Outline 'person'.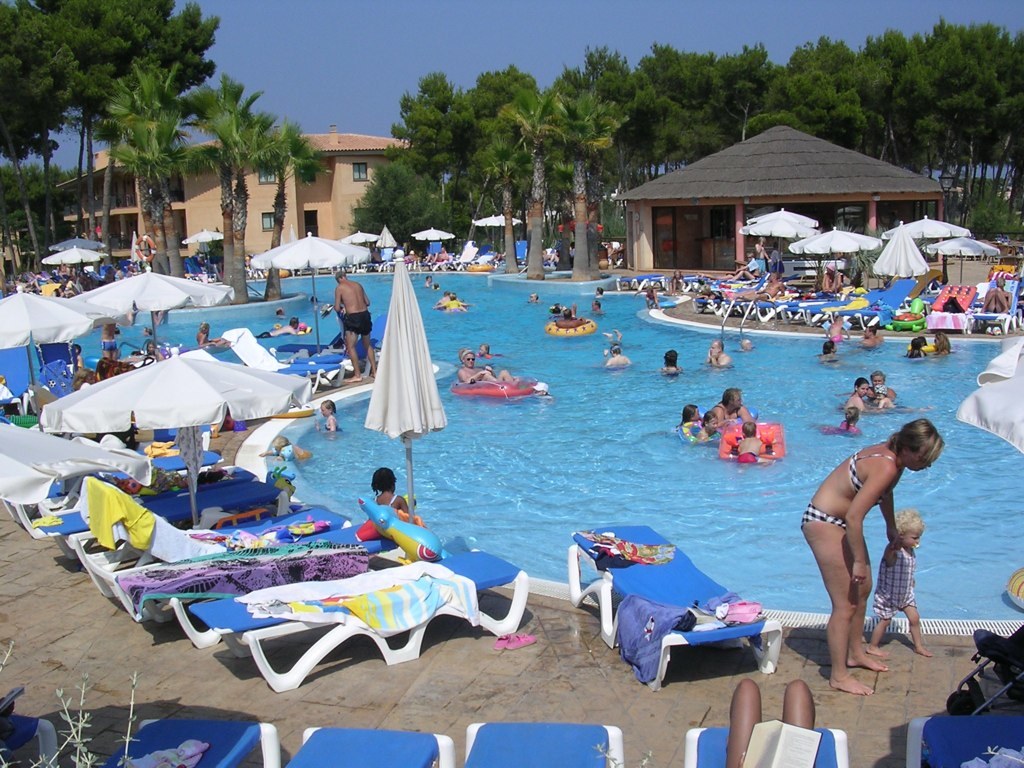
Outline: region(255, 435, 301, 457).
